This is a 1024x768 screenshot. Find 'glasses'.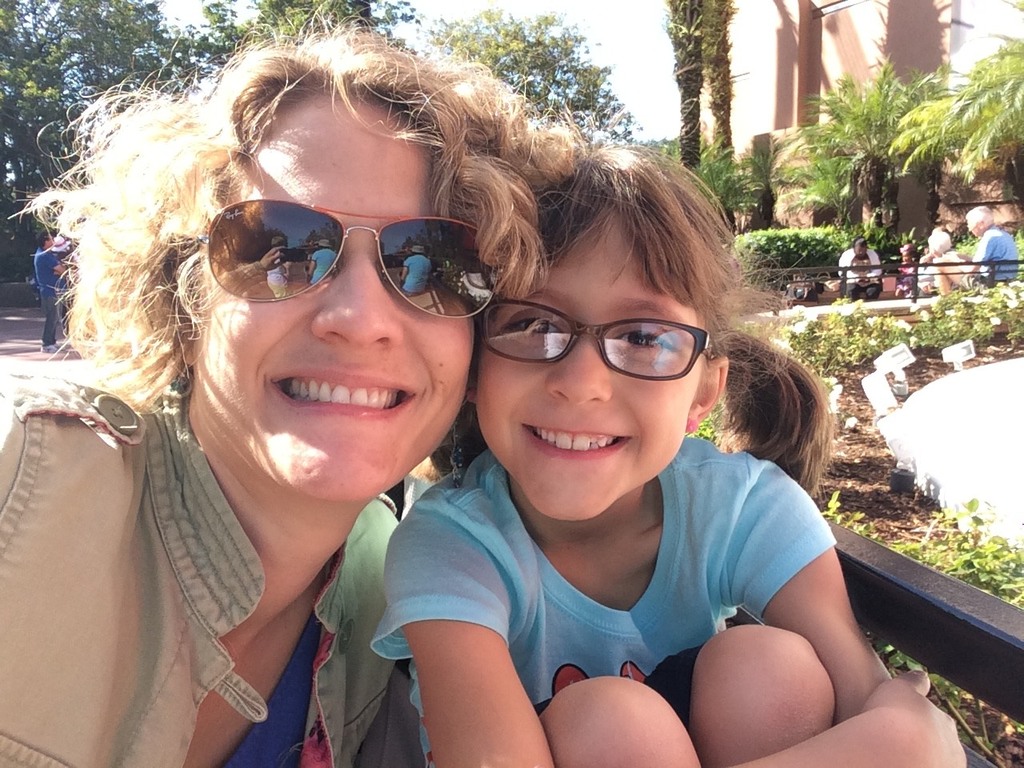
Bounding box: (484,306,734,382).
